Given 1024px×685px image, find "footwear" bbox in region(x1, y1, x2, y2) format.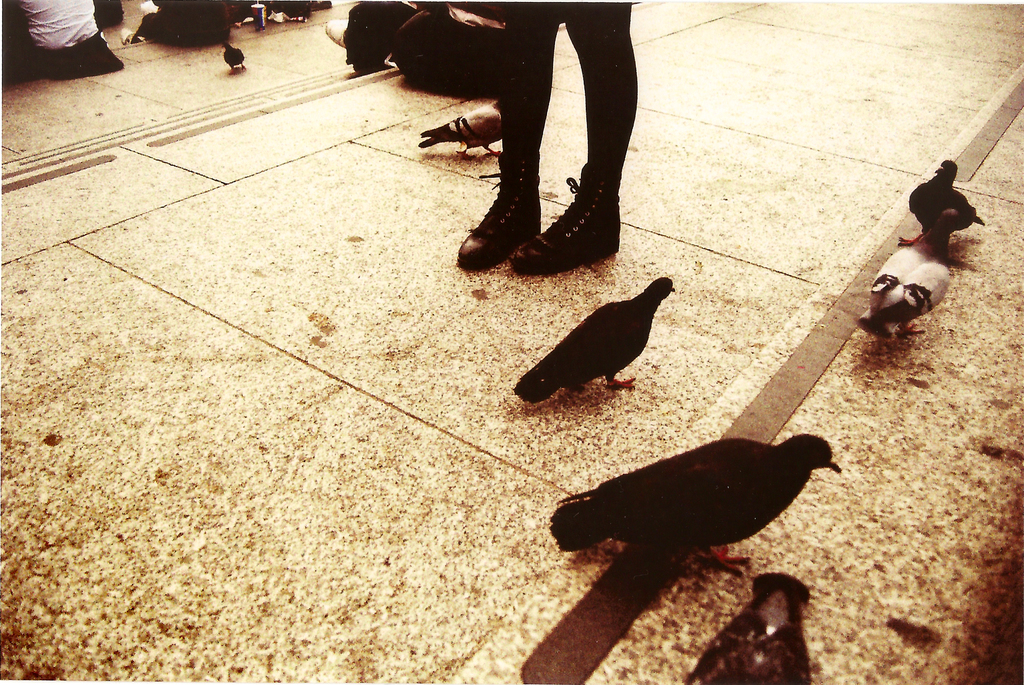
region(524, 177, 616, 278).
